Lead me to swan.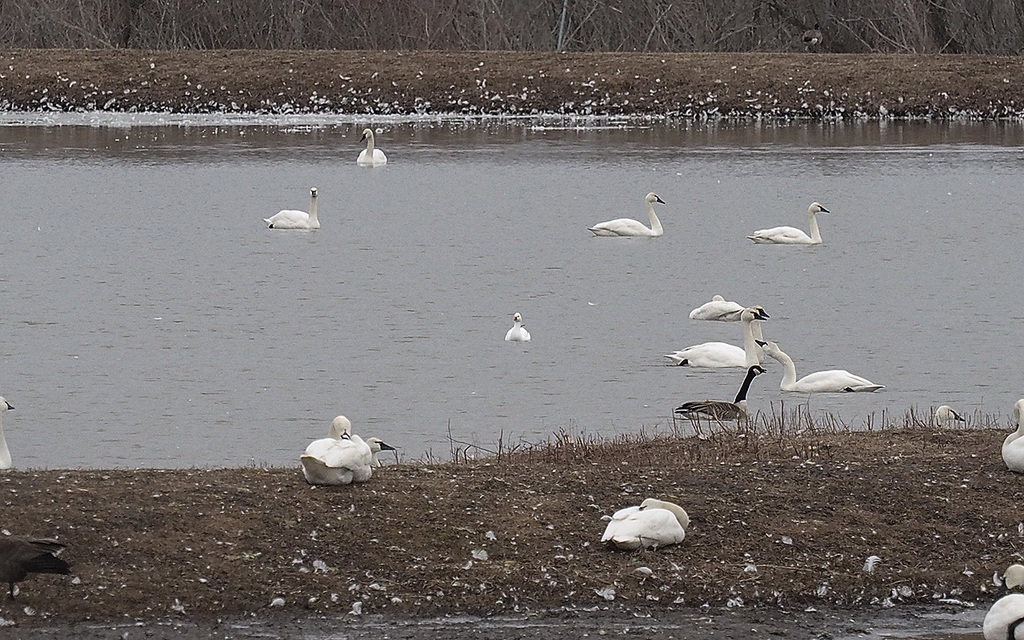
Lead to select_region(503, 309, 533, 346).
